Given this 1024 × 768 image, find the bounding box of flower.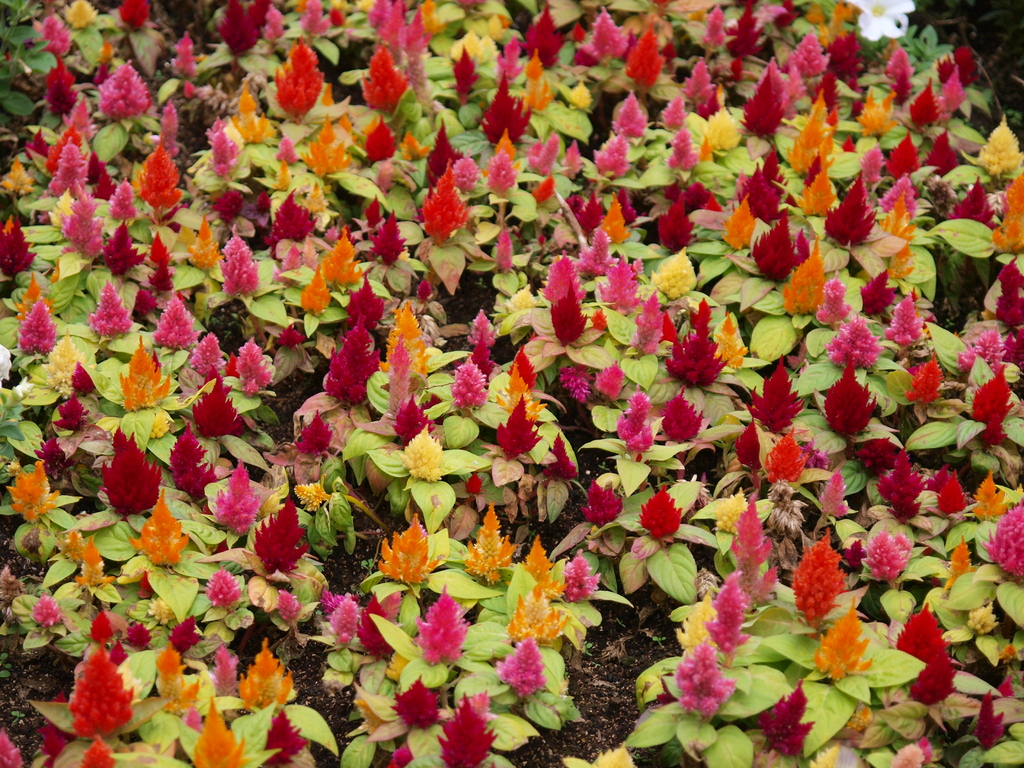
detection(552, 435, 579, 484).
